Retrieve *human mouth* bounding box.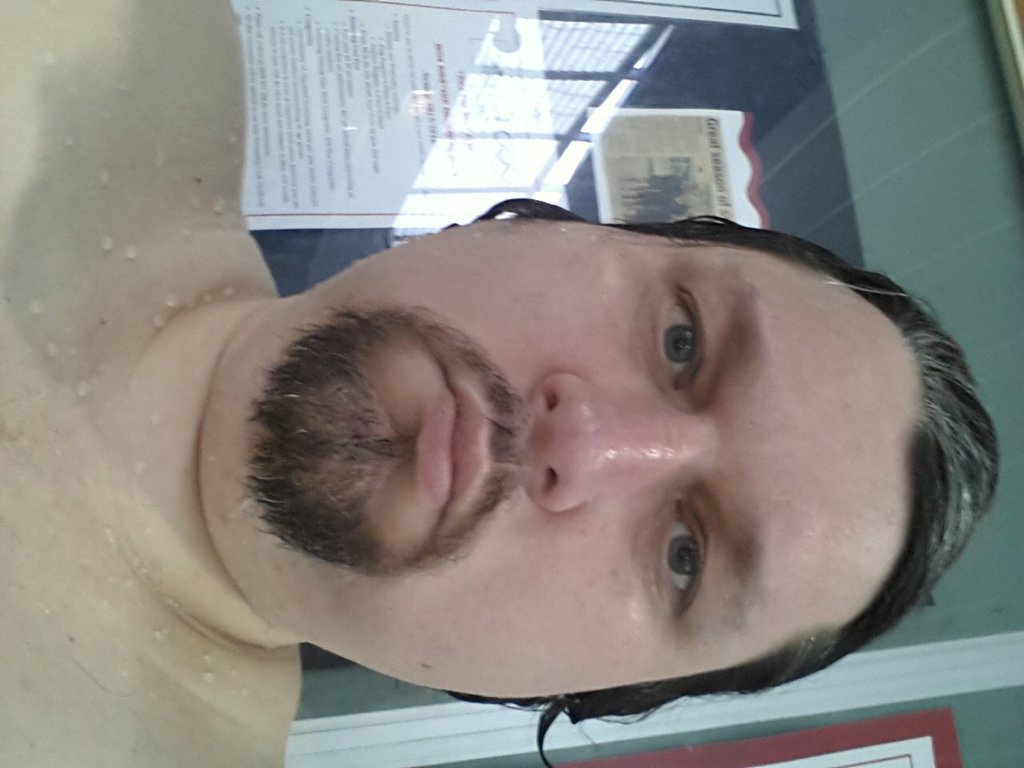
Bounding box: box=[382, 325, 511, 561].
